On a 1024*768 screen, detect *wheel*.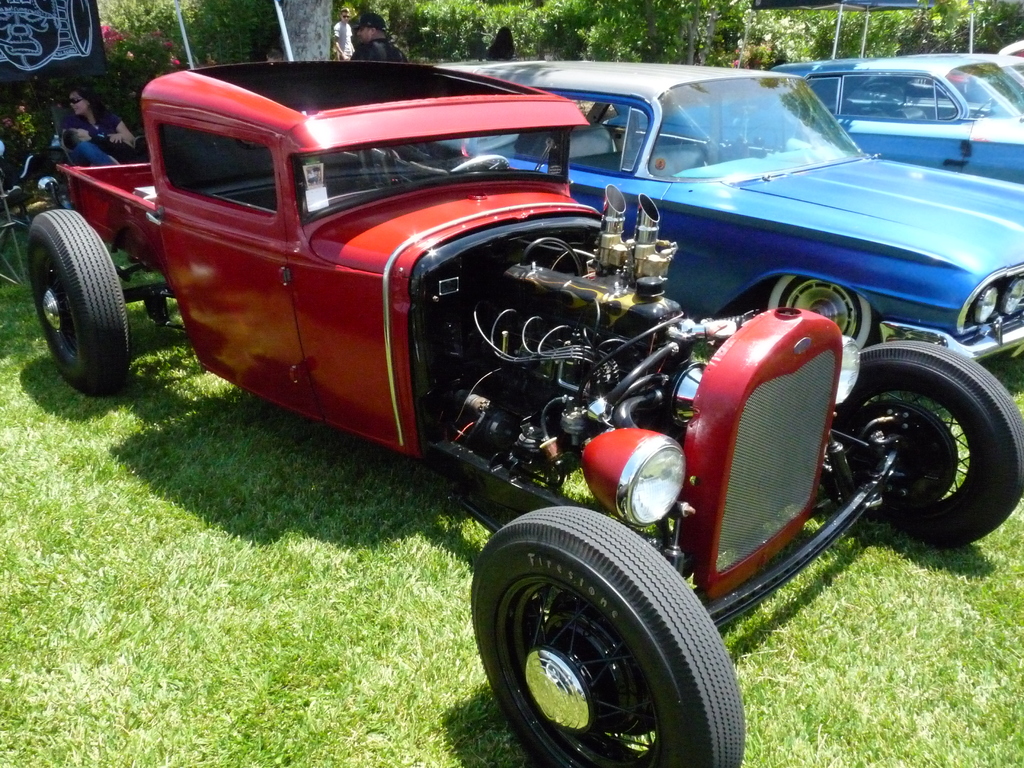
x1=829, y1=341, x2=1023, y2=549.
